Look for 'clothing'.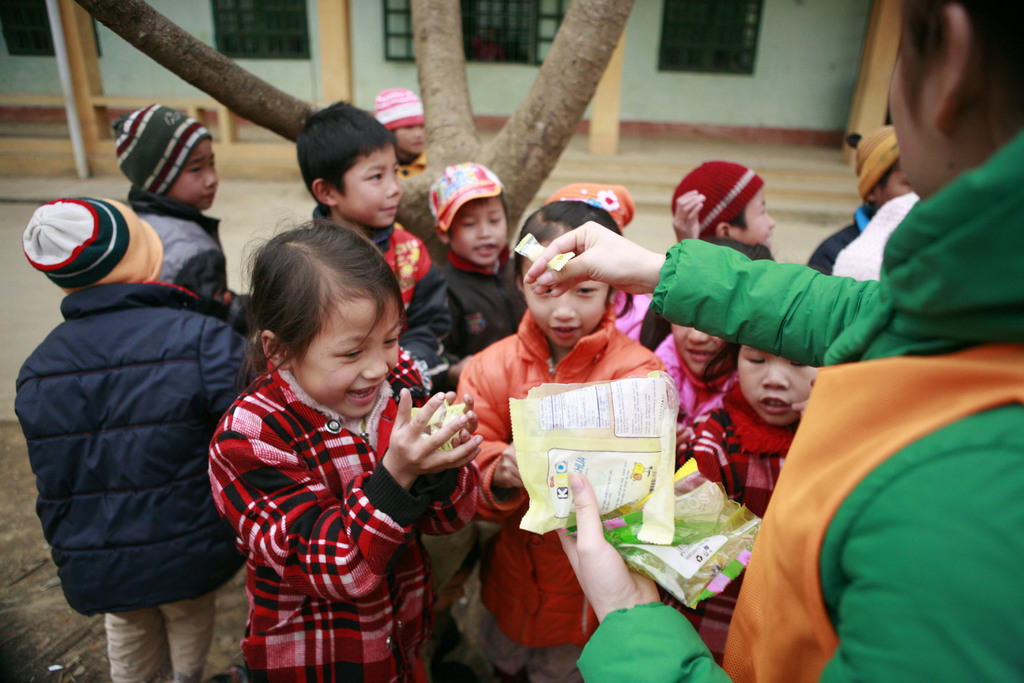
Found: bbox(708, 293, 988, 682).
